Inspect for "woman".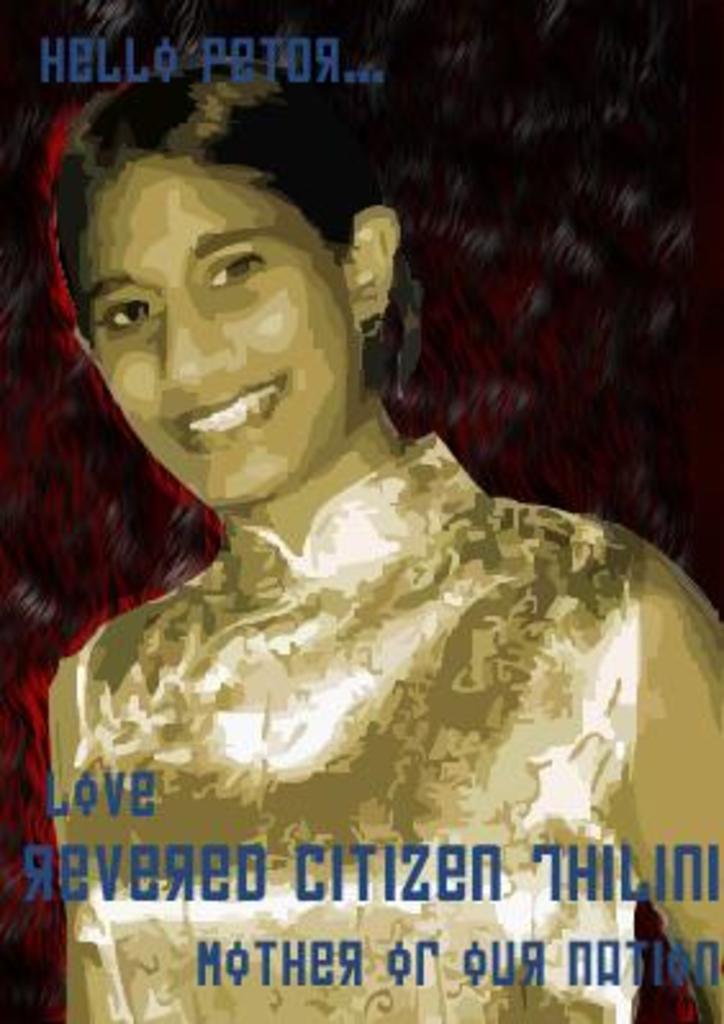
Inspection: crop(39, 49, 721, 1021).
